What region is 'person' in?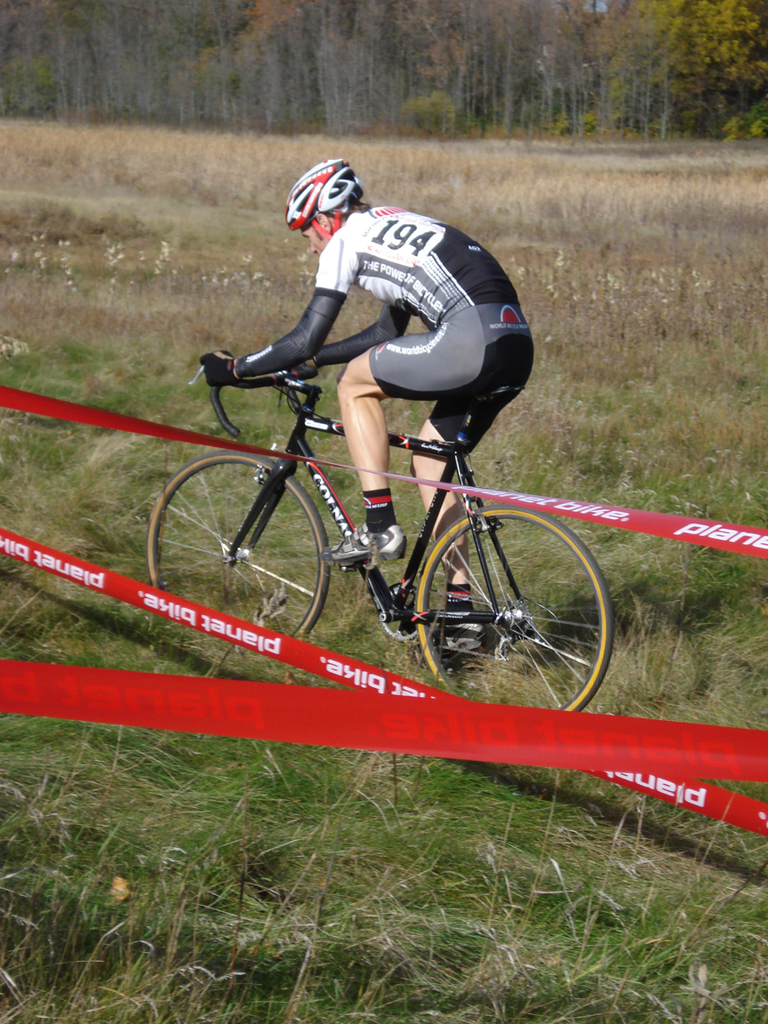
x1=204, y1=159, x2=535, y2=646.
